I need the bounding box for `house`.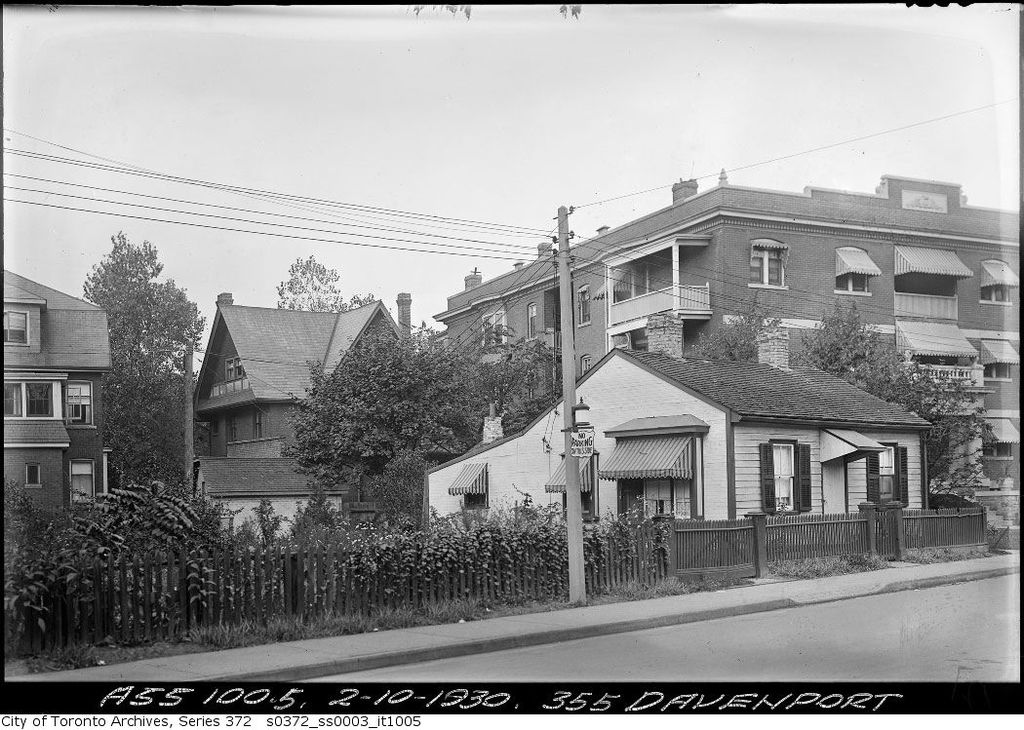
Here it is: <region>0, 269, 114, 526</region>.
